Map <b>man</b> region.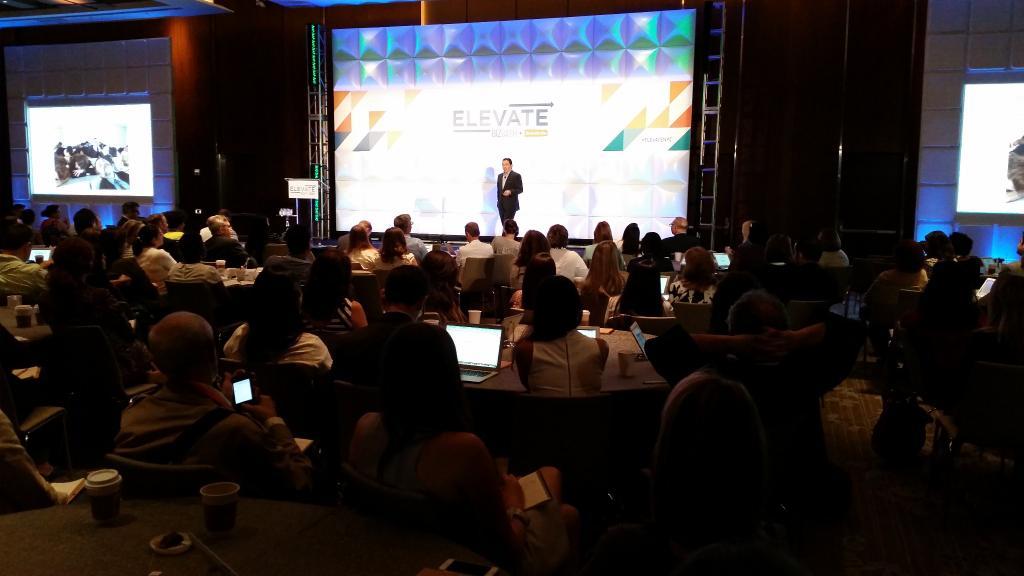
Mapped to [x1=396, y1=213, x2=429, y2=262].
